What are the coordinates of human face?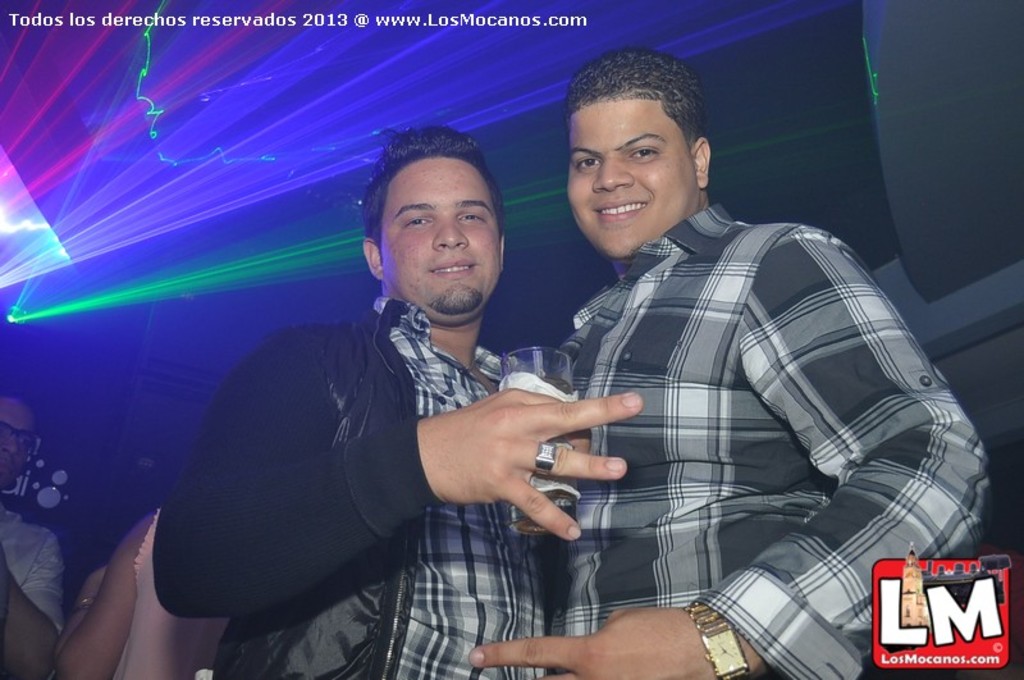
detection(564, 101, 704, 257).
